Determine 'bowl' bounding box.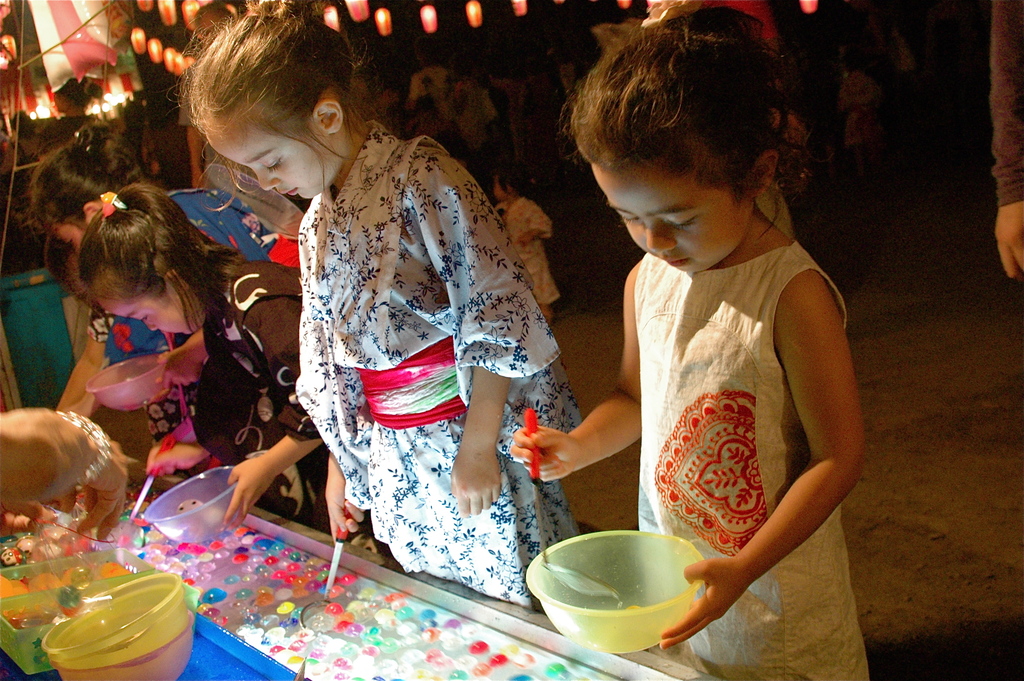
Determined: [left=84, top=356, right=165, bottom=412].
